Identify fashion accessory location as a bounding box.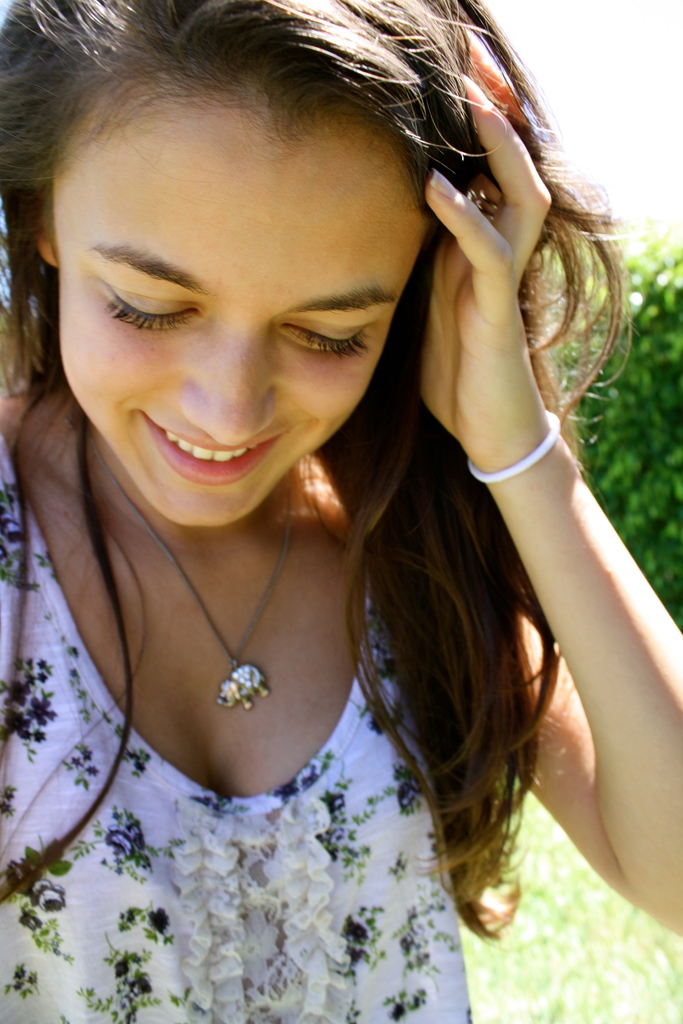
[86,430,299,710].
